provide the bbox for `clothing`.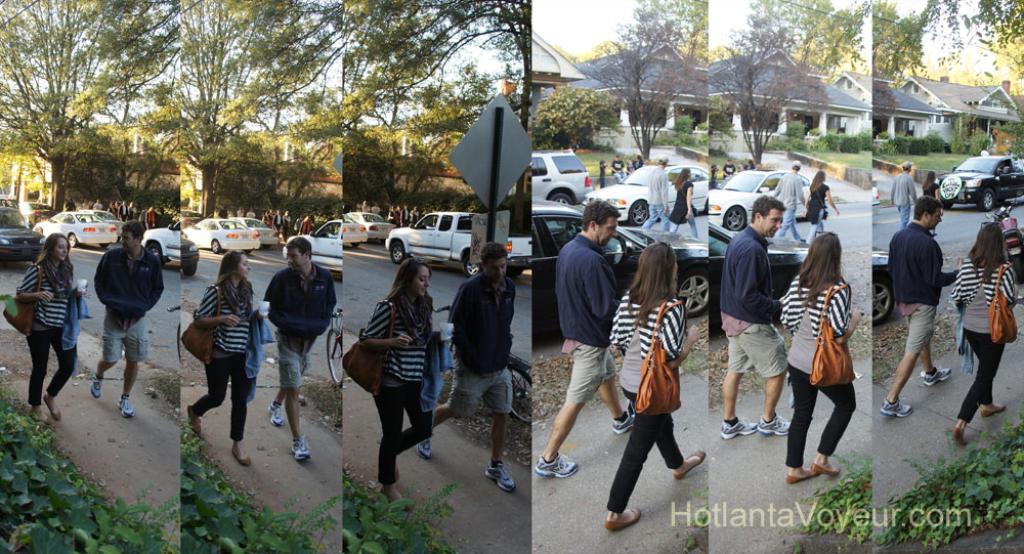
locate(565, 338, 612, 399).
